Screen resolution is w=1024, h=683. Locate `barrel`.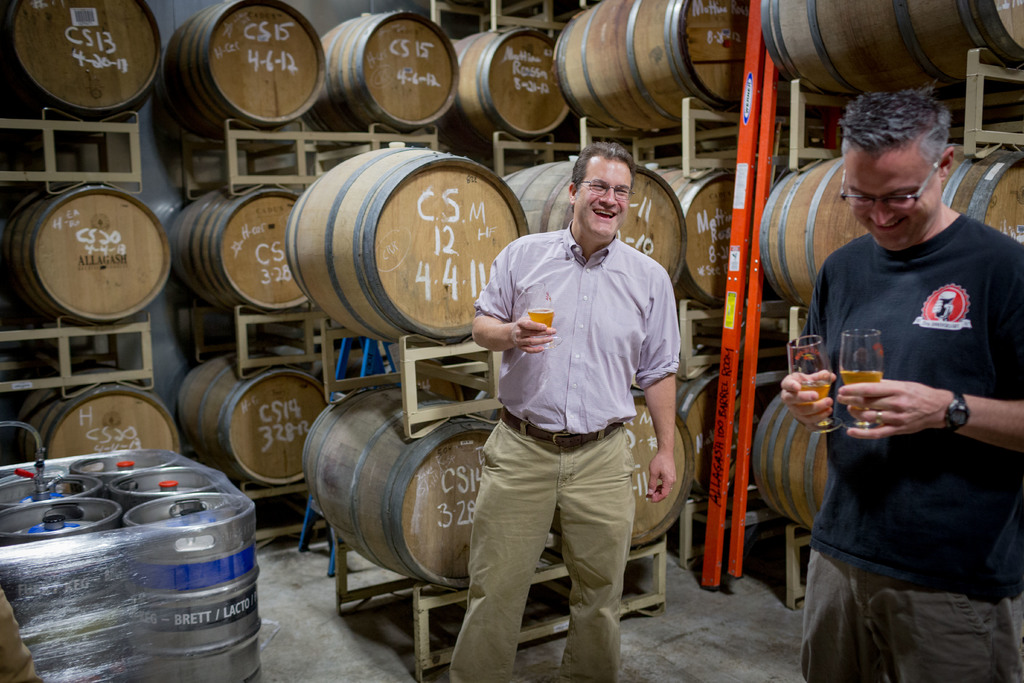
154/0/337/126.
